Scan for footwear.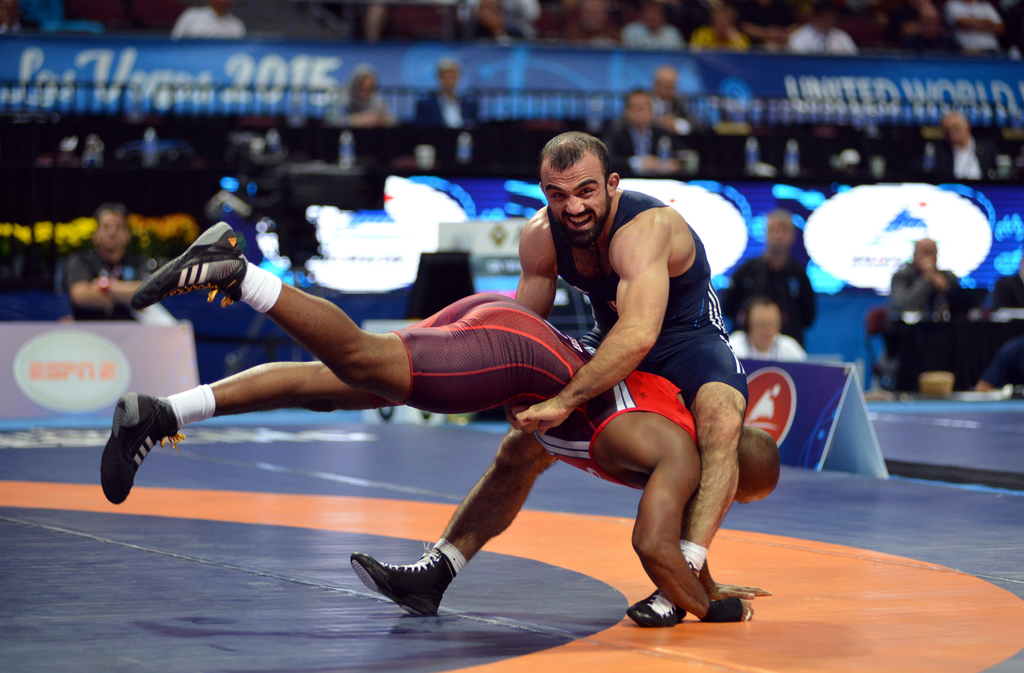
Scan result: BBox(627, 558, 701, 626).
